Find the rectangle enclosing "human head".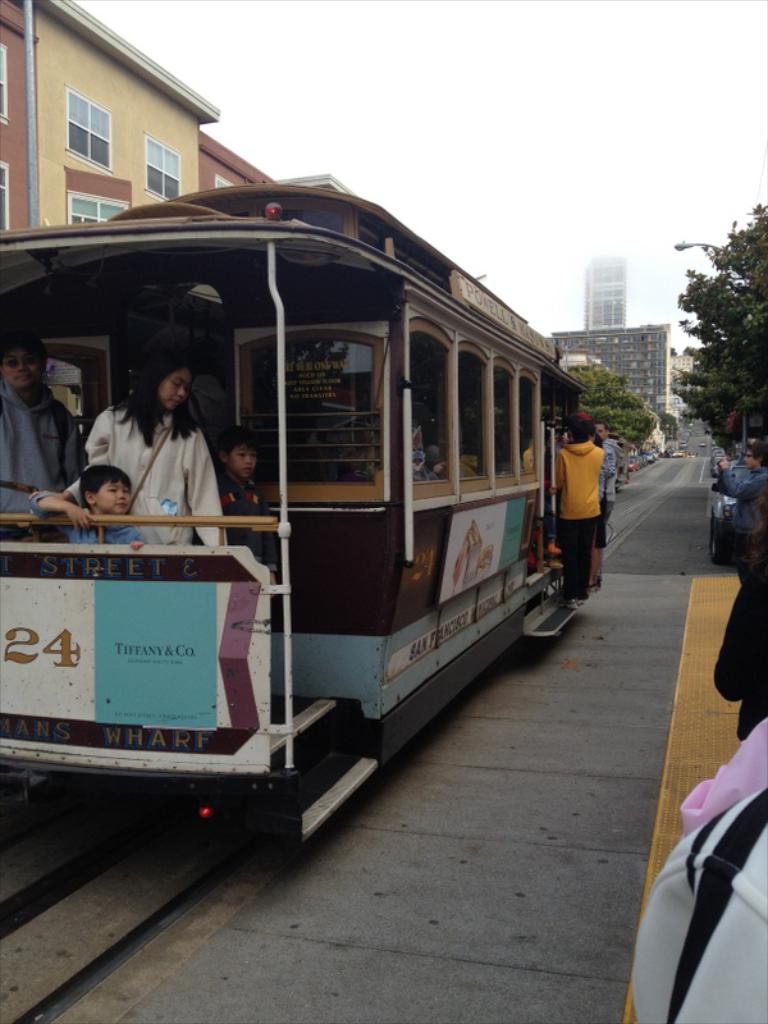
(123, 344, 204, 424).
